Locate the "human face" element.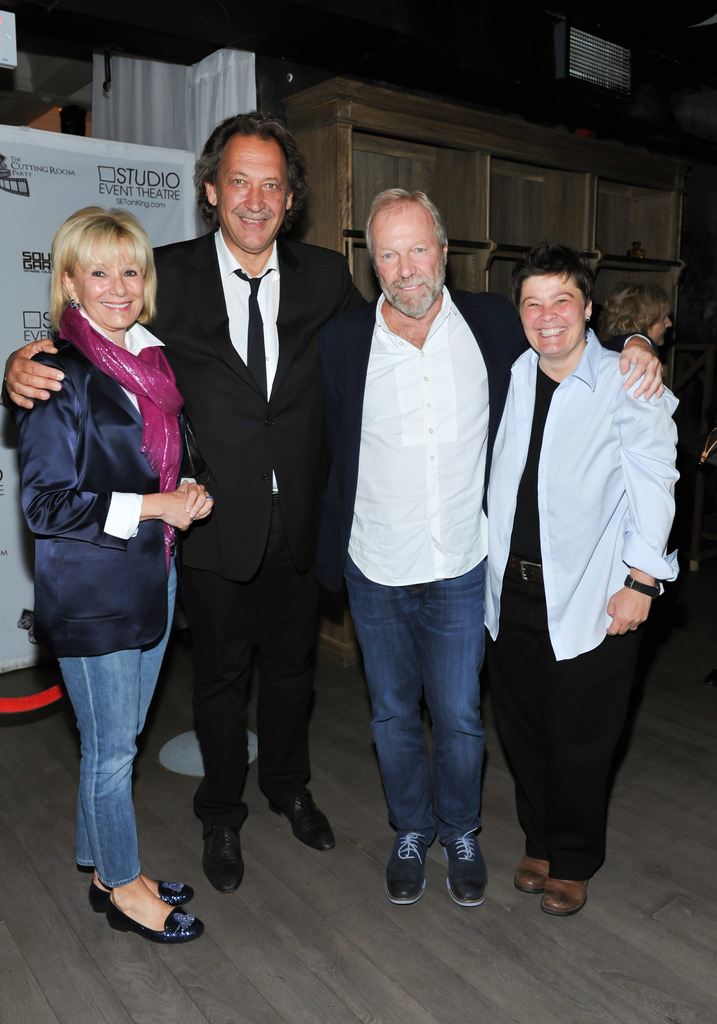
Element bbox: 222/130/288/259.
